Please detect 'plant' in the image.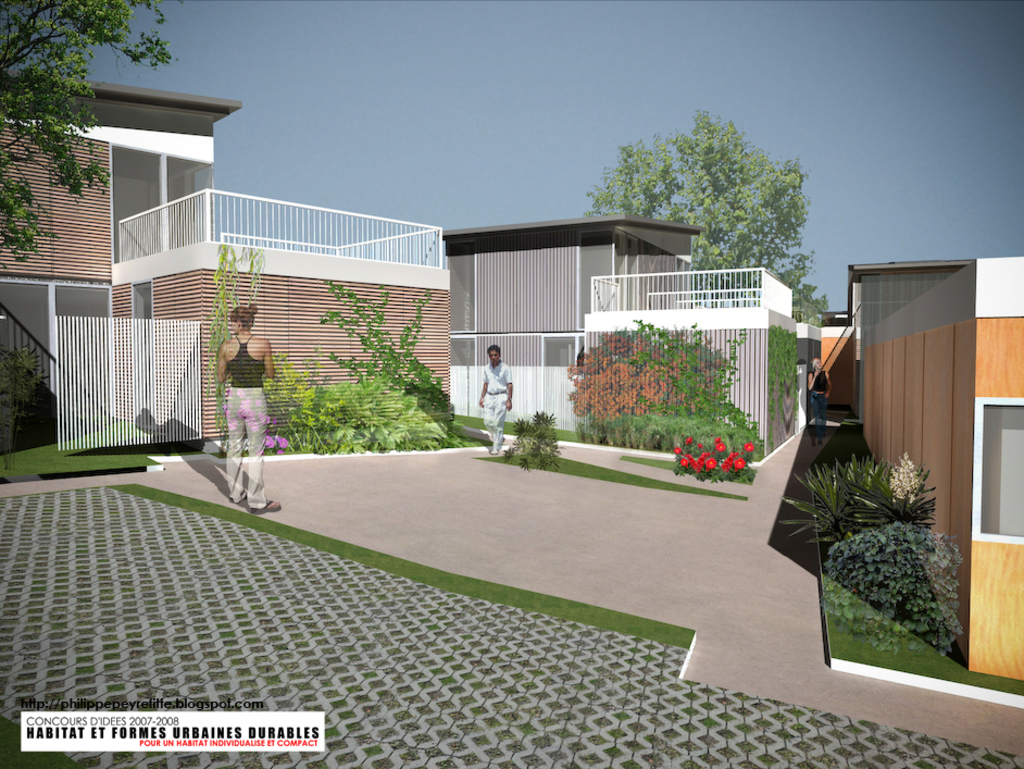
Rect(211, 236, 264, 388).
